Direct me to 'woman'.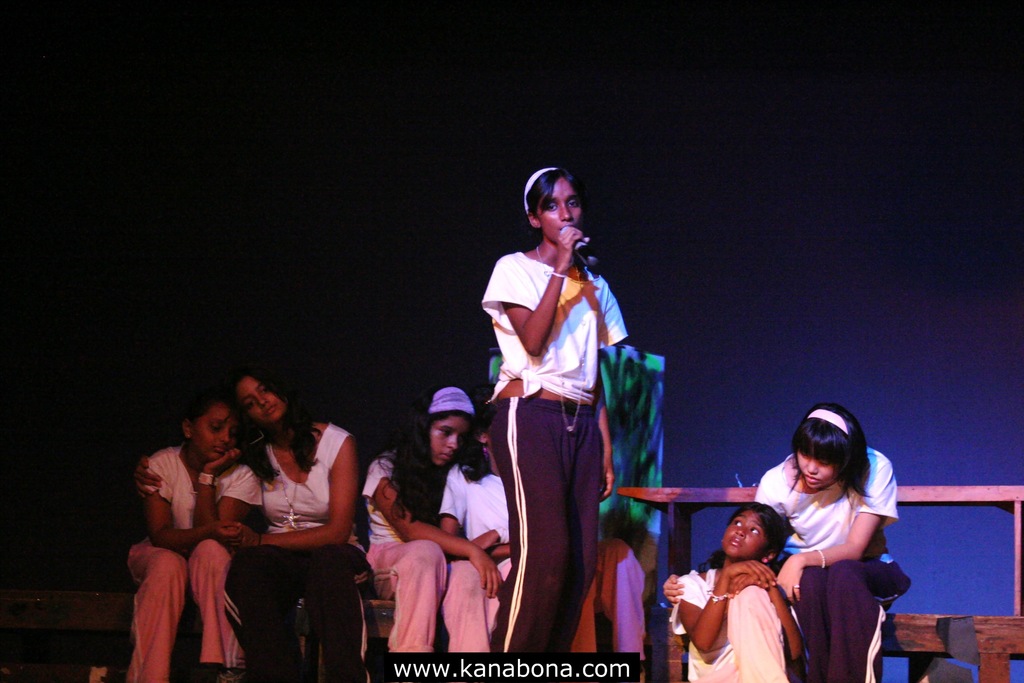
Direction: Rect(130, 370, 372, 682).
